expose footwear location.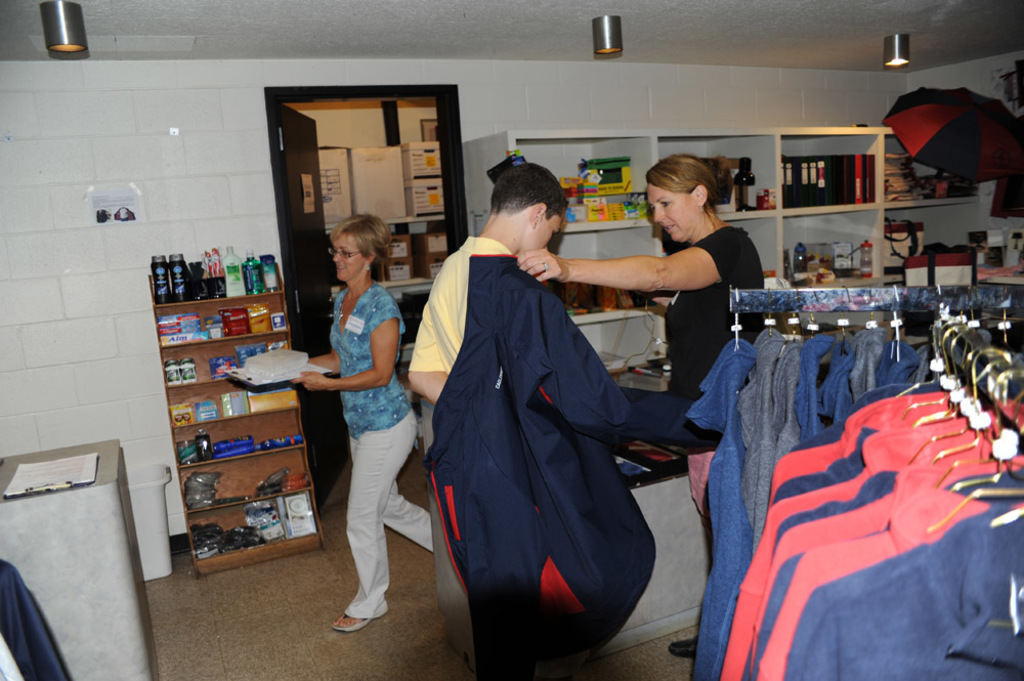
Exposed at {"x1": 329, "y1": 605, "x2": 383, "y2": 630}.
